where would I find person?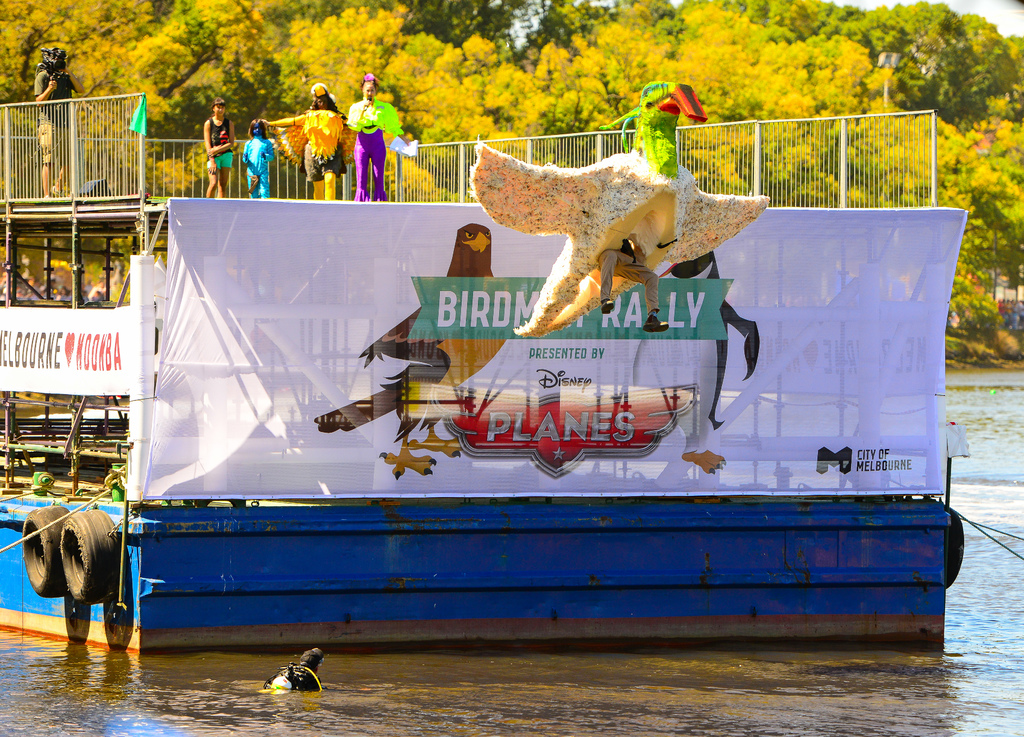
At detection(241, 113, 268, 182).
